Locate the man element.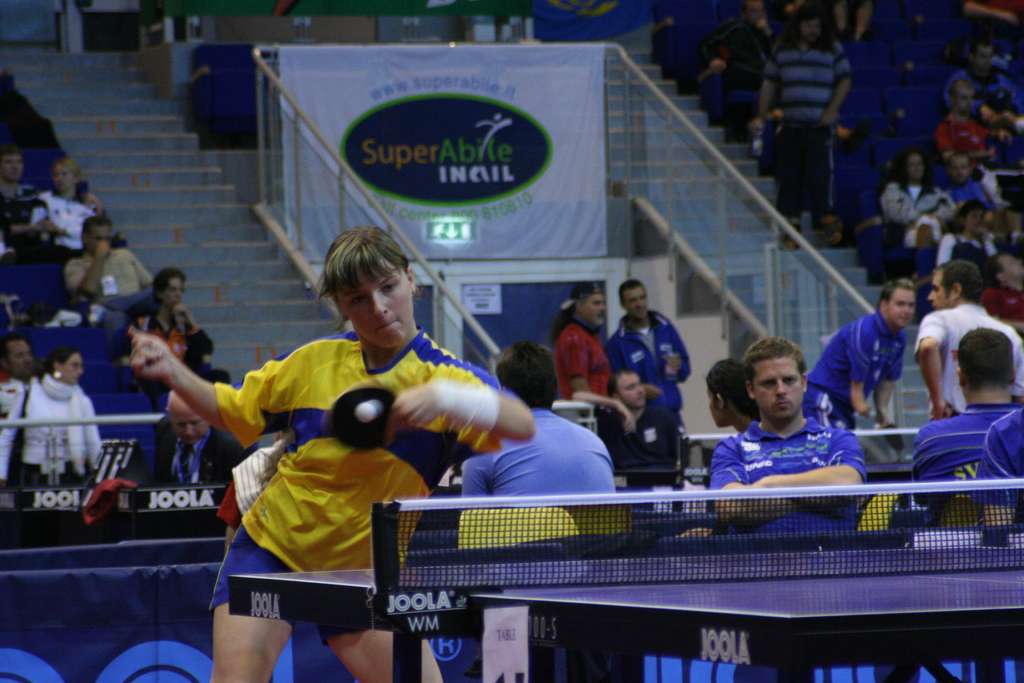
Element bbox: 758/6/854/247.
